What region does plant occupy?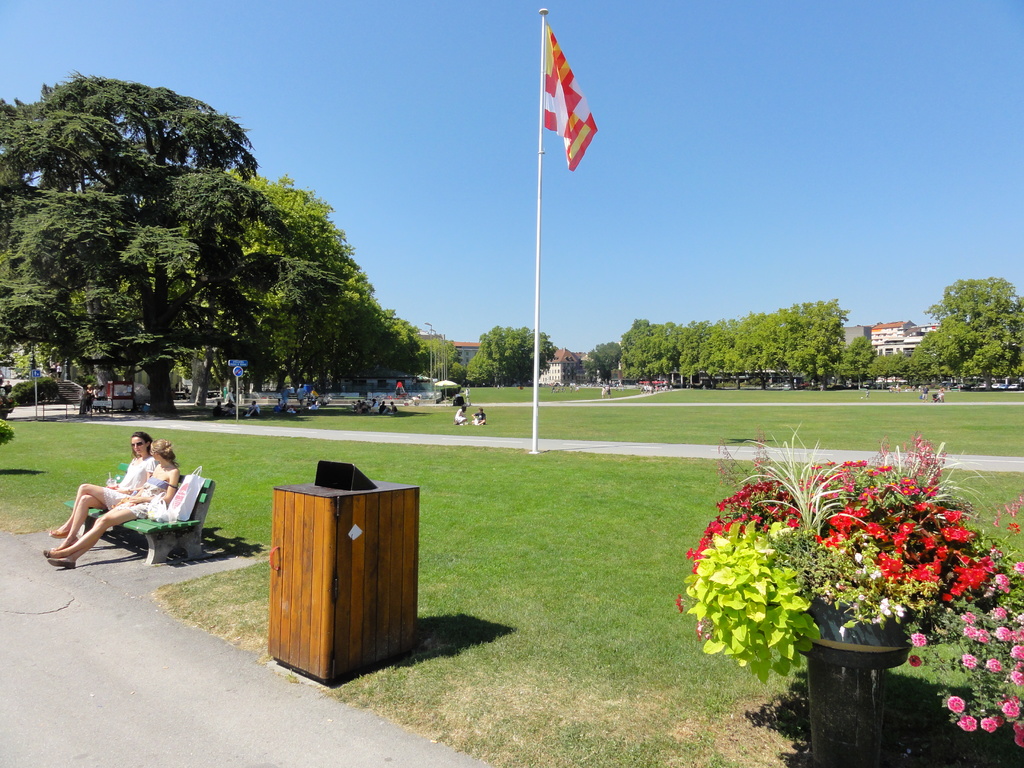
left=669, top=416, right=1023, bottom=753.
